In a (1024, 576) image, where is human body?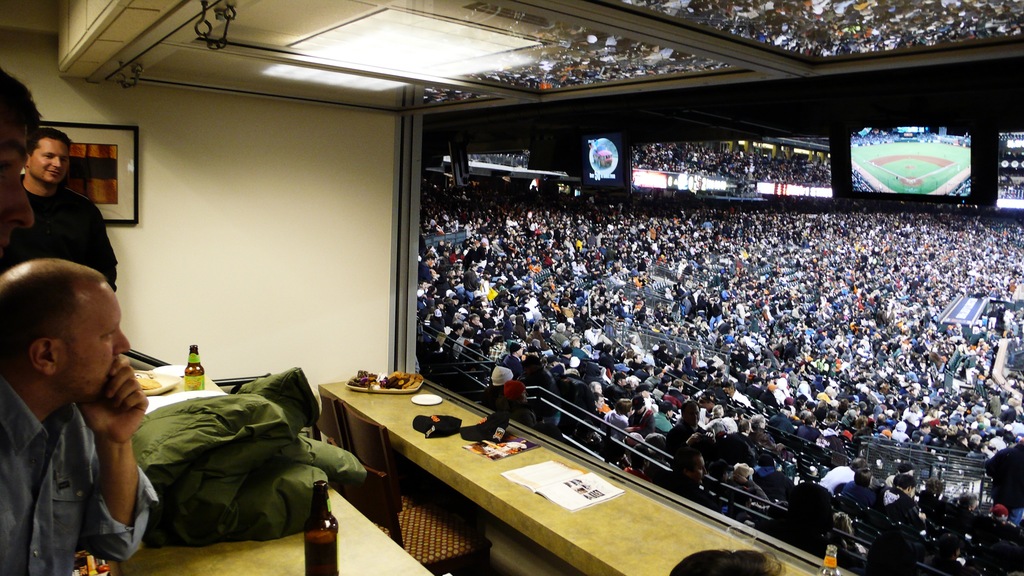
[left=922, top=287, right=938, bottom=293].
